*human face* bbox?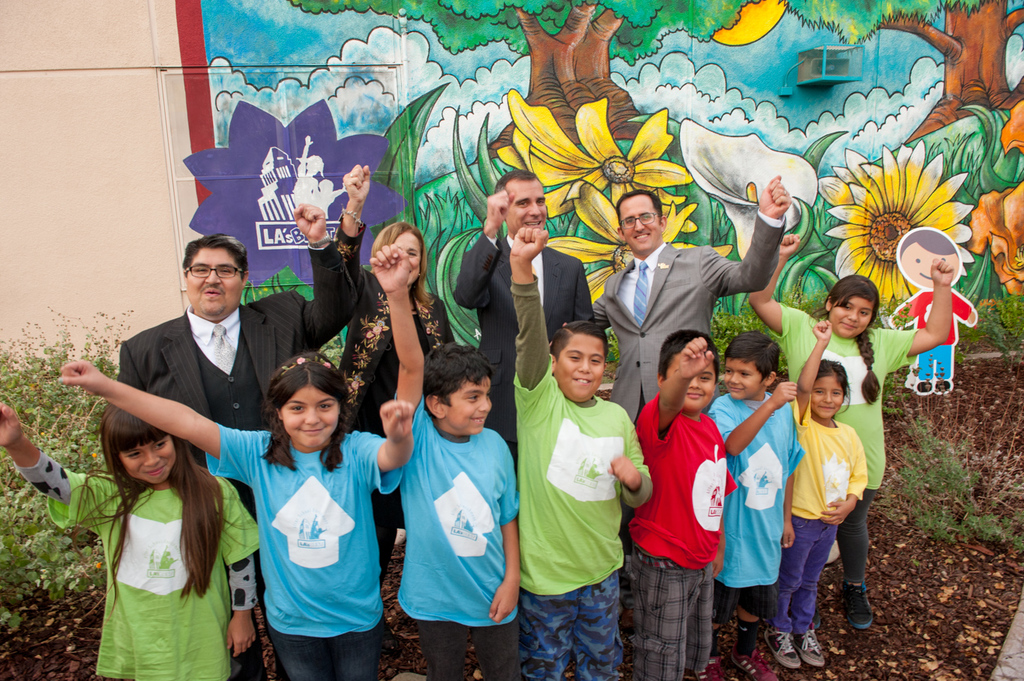
locate(116, 433, 177, 485)
